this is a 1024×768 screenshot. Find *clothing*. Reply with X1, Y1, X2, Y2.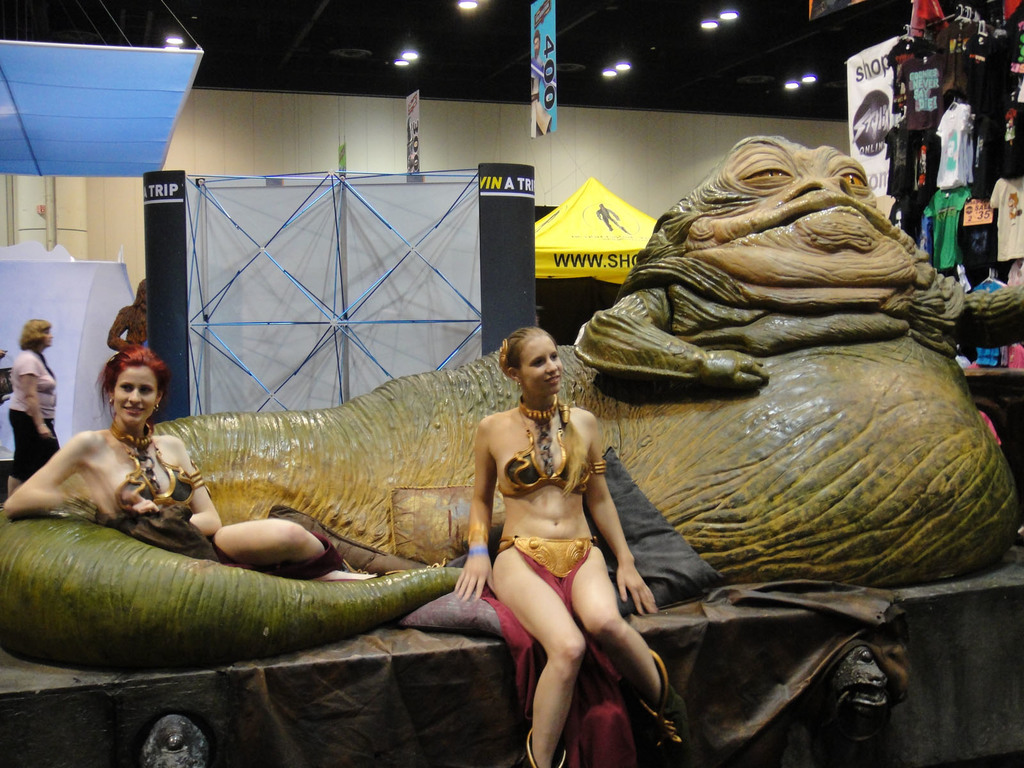
935, 99, 977, 182.
